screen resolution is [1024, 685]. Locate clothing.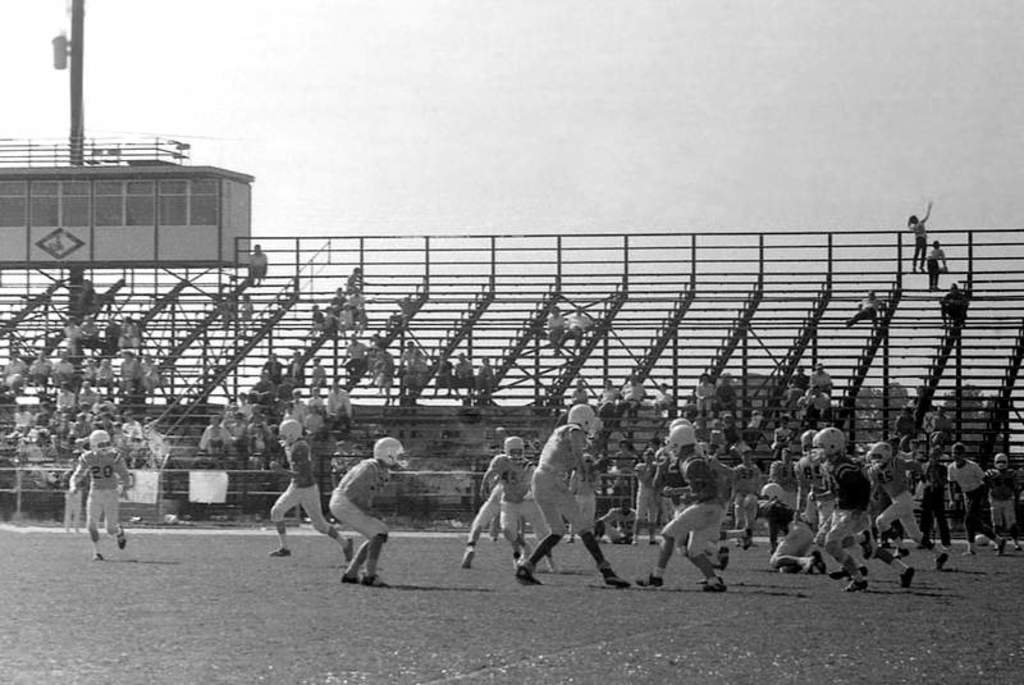
detection(333, 296, 347, 315).
